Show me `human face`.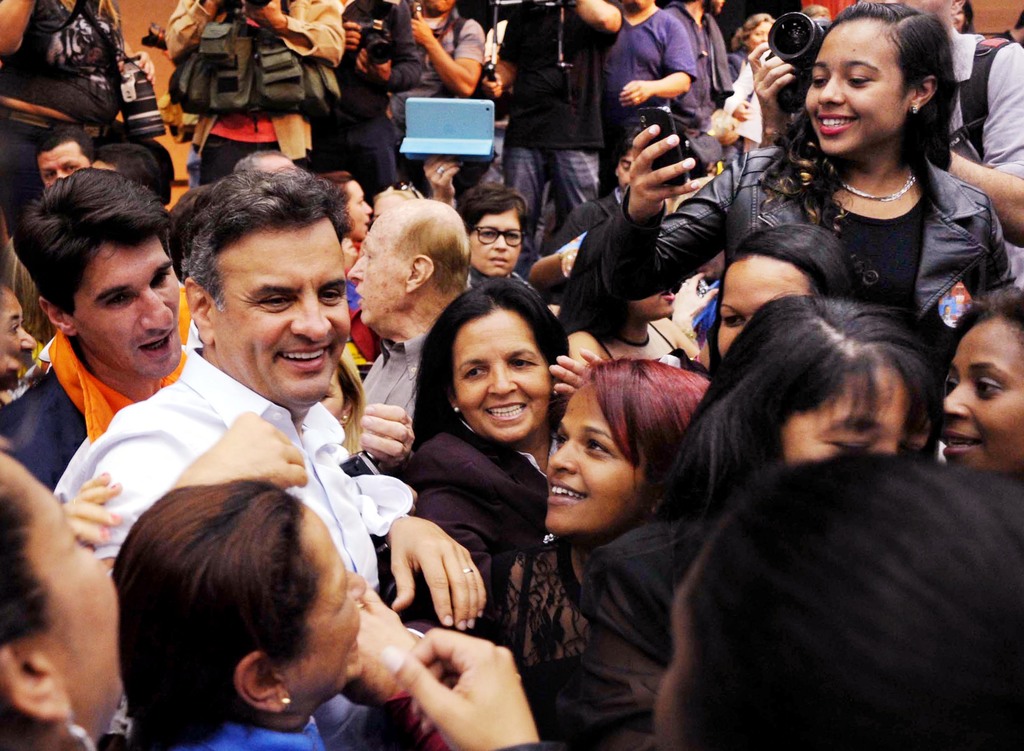
`human face` is here: <box>422,0,458,10</box>.
